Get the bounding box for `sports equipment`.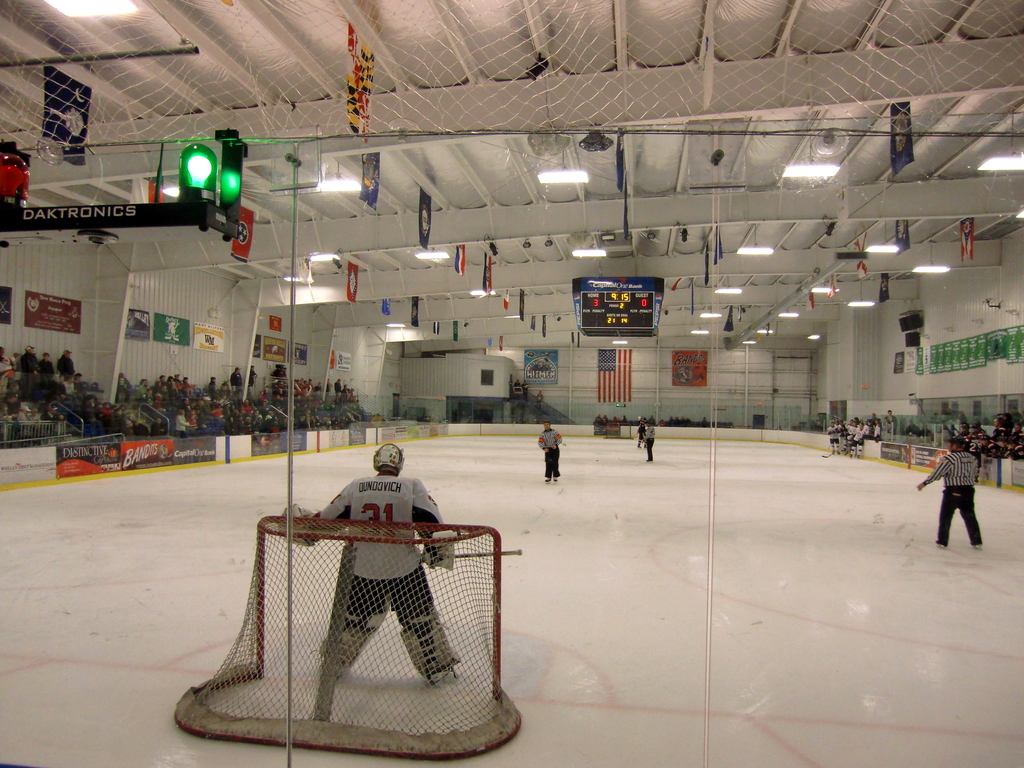
{"left": 370, "top": 440, "right": 406, "bottom": 474}.
